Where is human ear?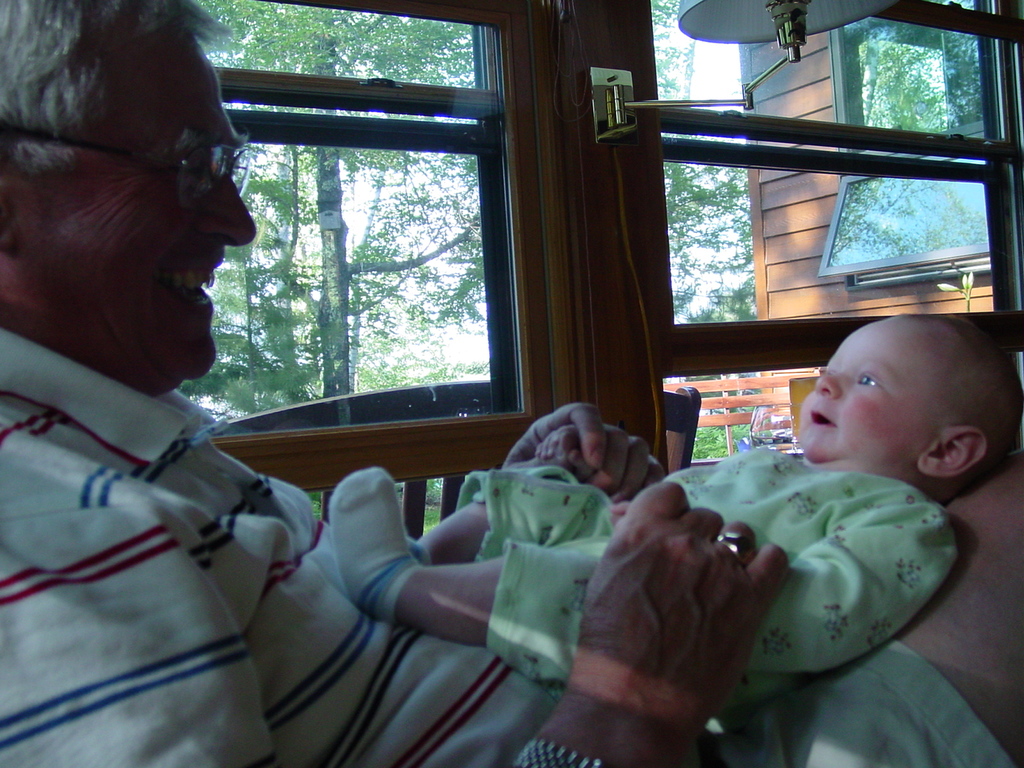
0/173/22/260.
